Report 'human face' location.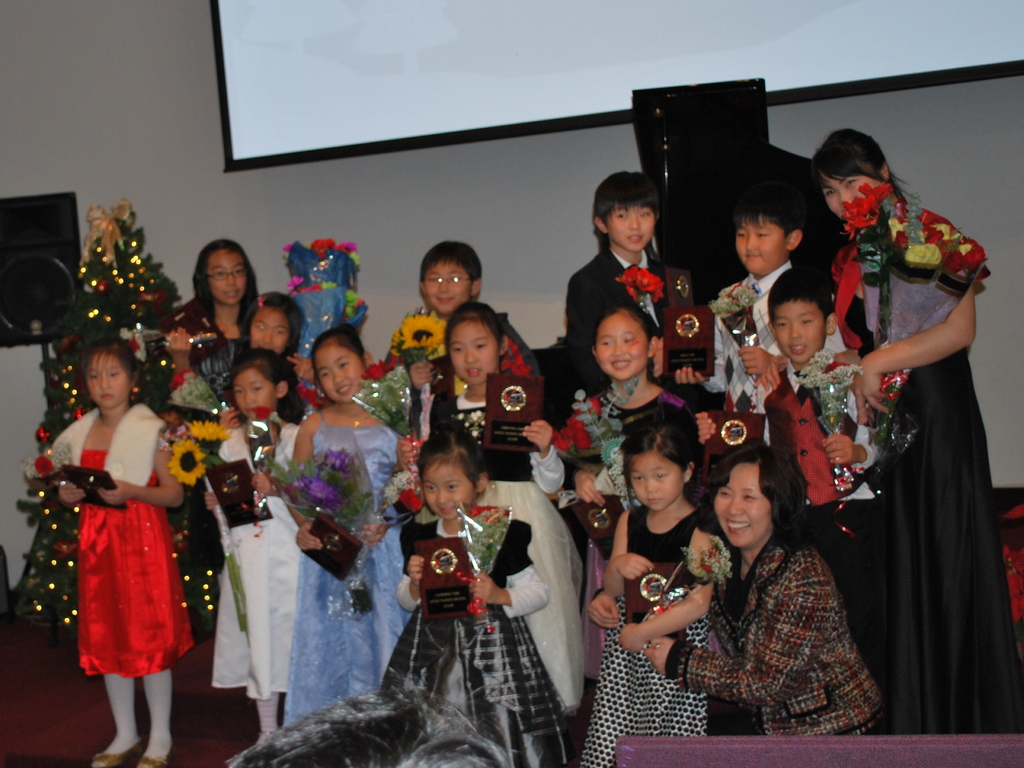
Report: (230, 367, 275, 420).
